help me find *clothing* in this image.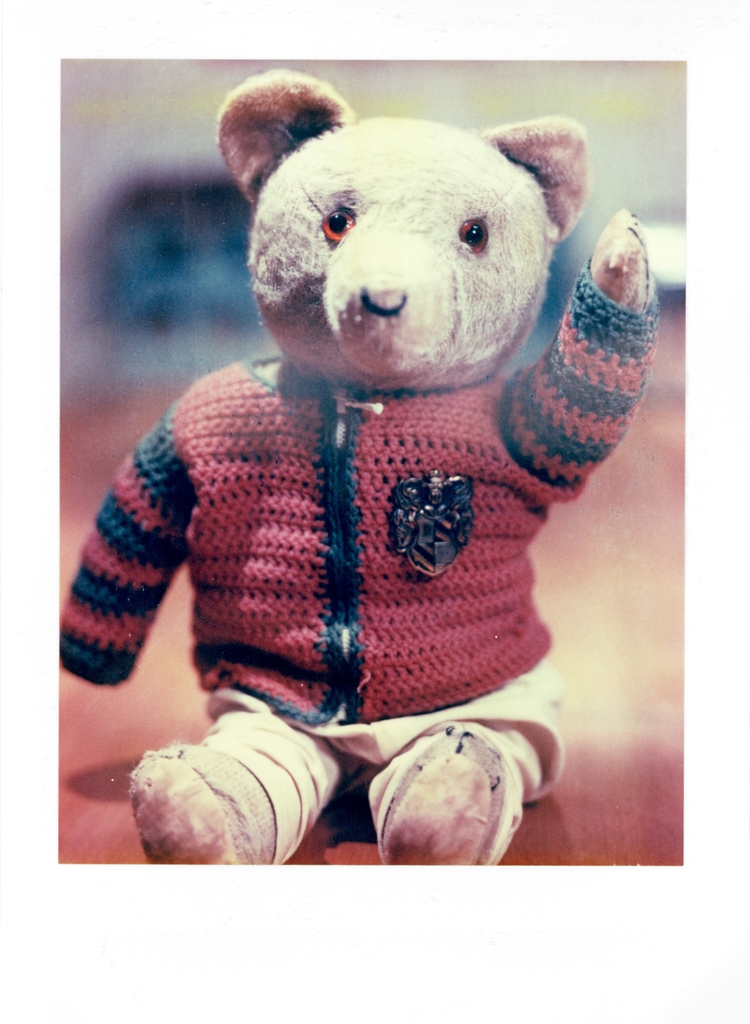
Found it: BBox(58, 280, 602, 764).
